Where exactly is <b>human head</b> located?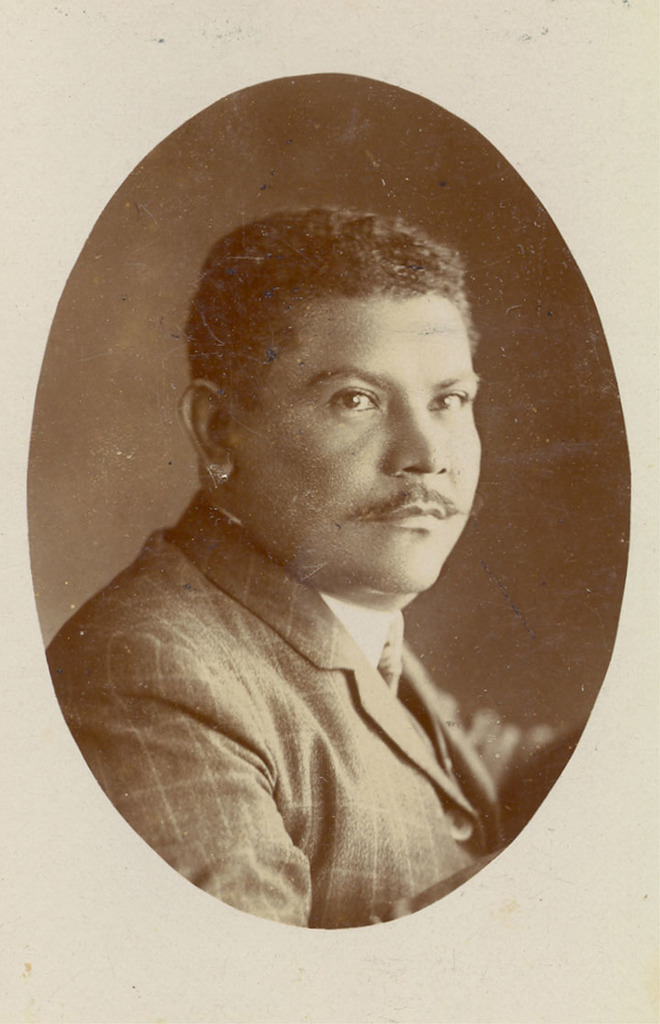
Its bounding box is rect(209, 175, 493, 609).
